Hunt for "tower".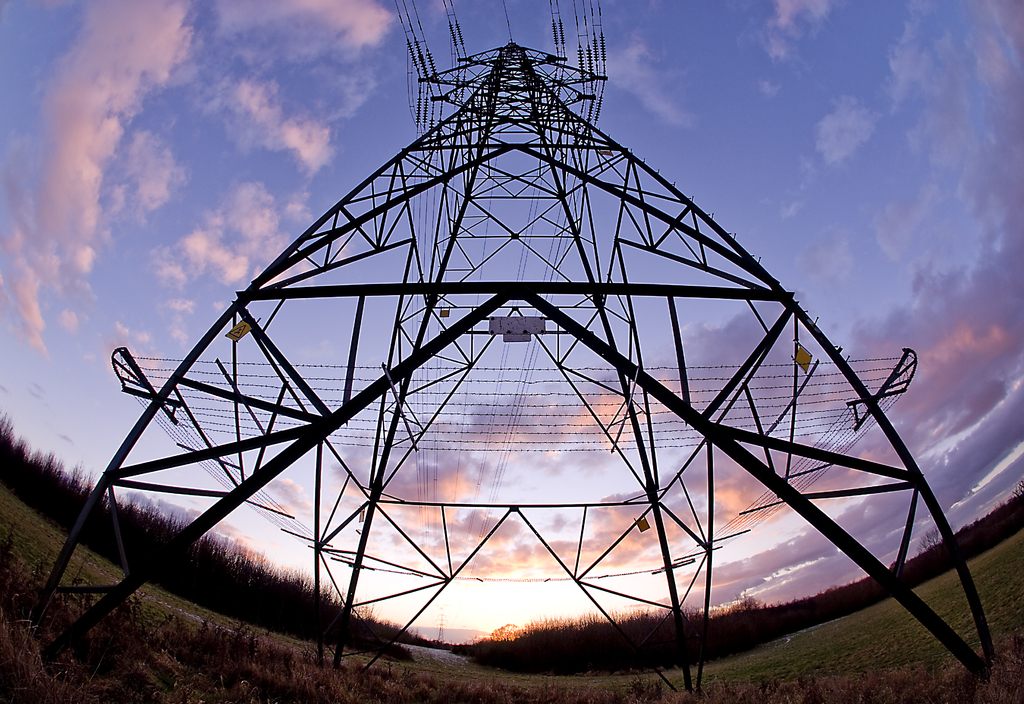
Hunted down at <region>35, 44, 996, 696</region>.
